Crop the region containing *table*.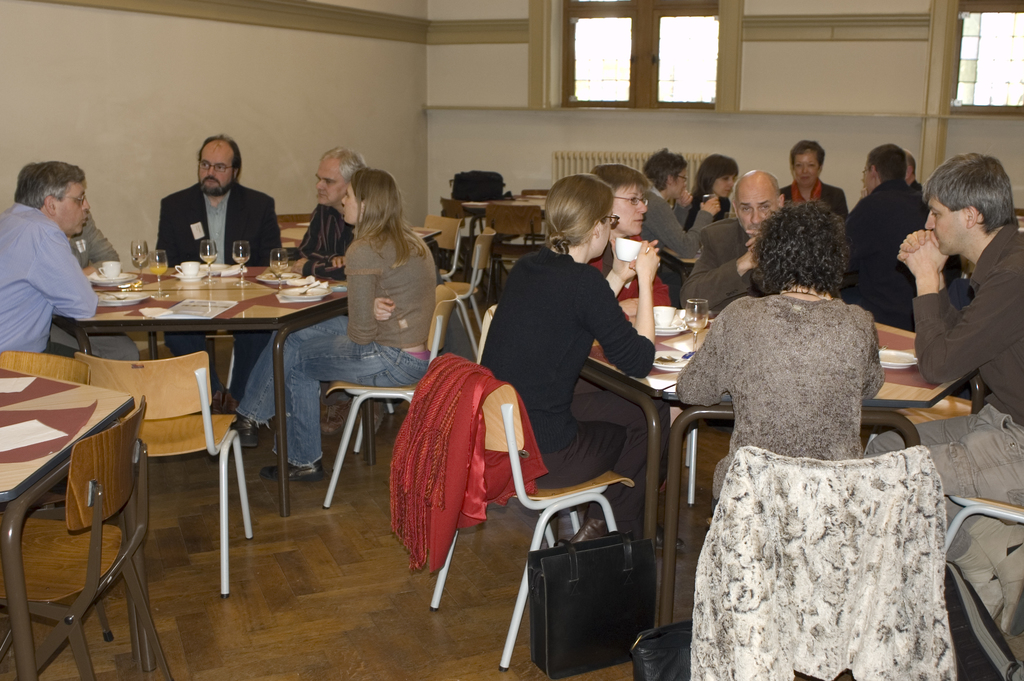
Crop region: <bbox>0, 368, 133, 680</bbox>.
